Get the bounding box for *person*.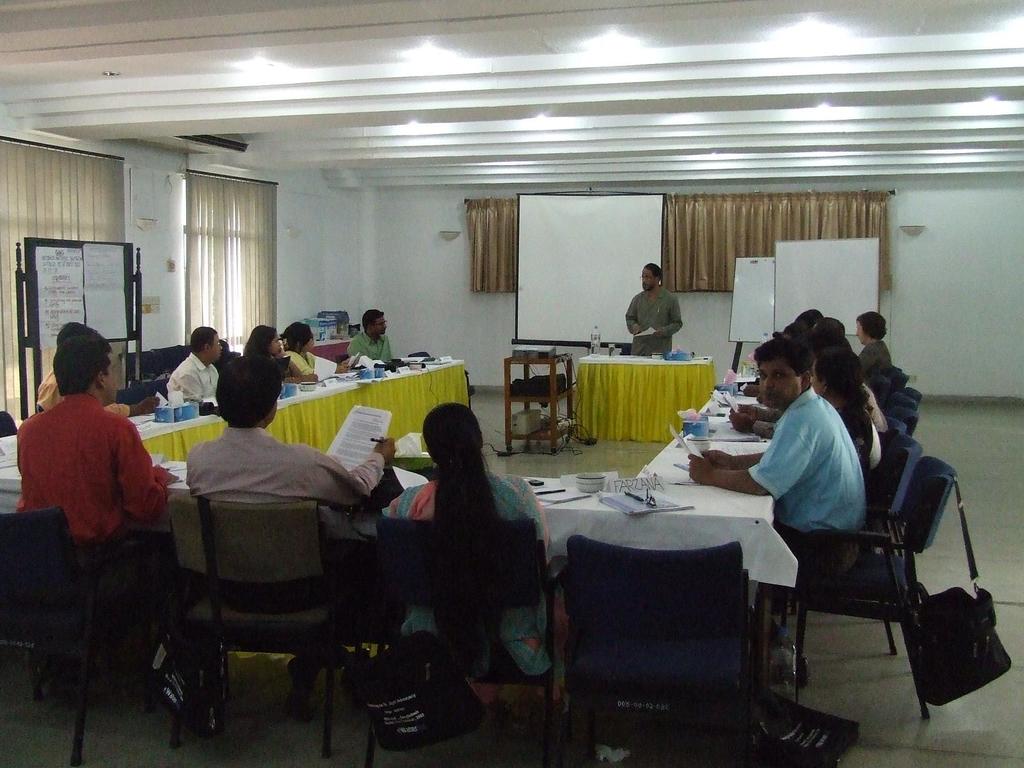
Rect(813, 312, 900, 442).
